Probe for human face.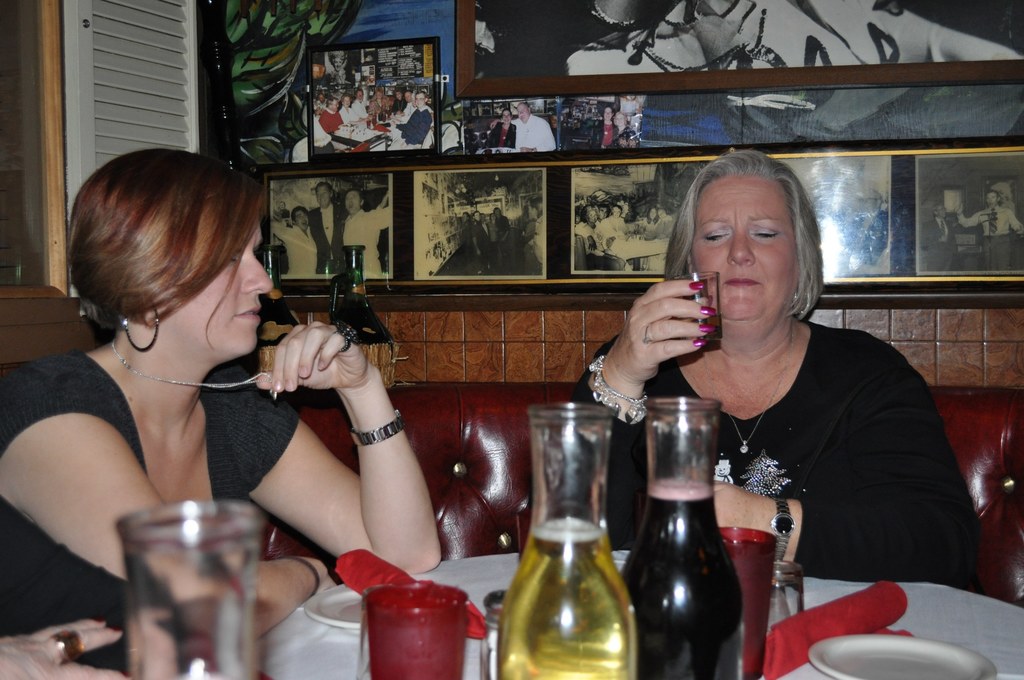
Probe result: region(376, 91, 381, 99).
